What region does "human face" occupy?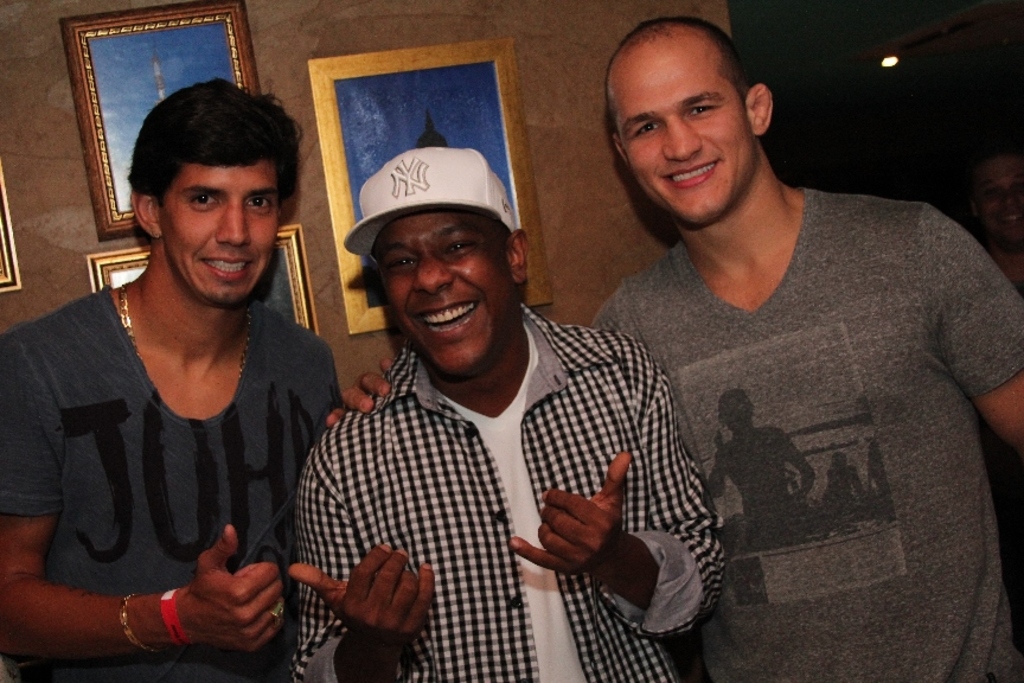
region(382, 218, 517, 382).
